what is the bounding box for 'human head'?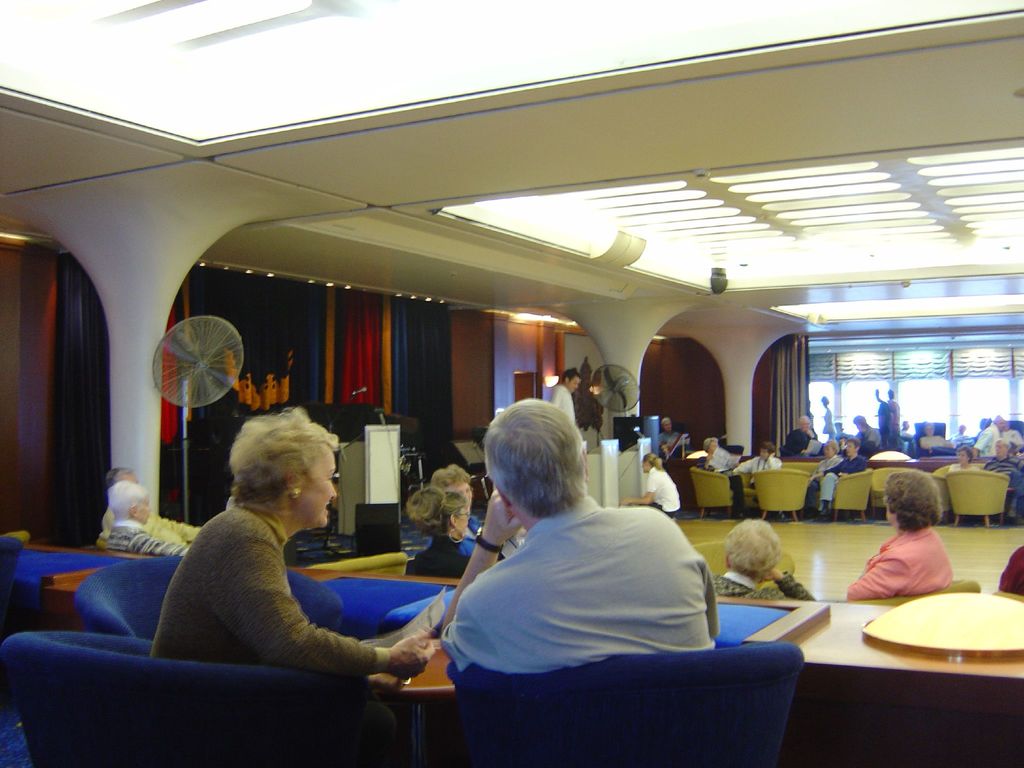
Rect(556, 367, 584, 394).
